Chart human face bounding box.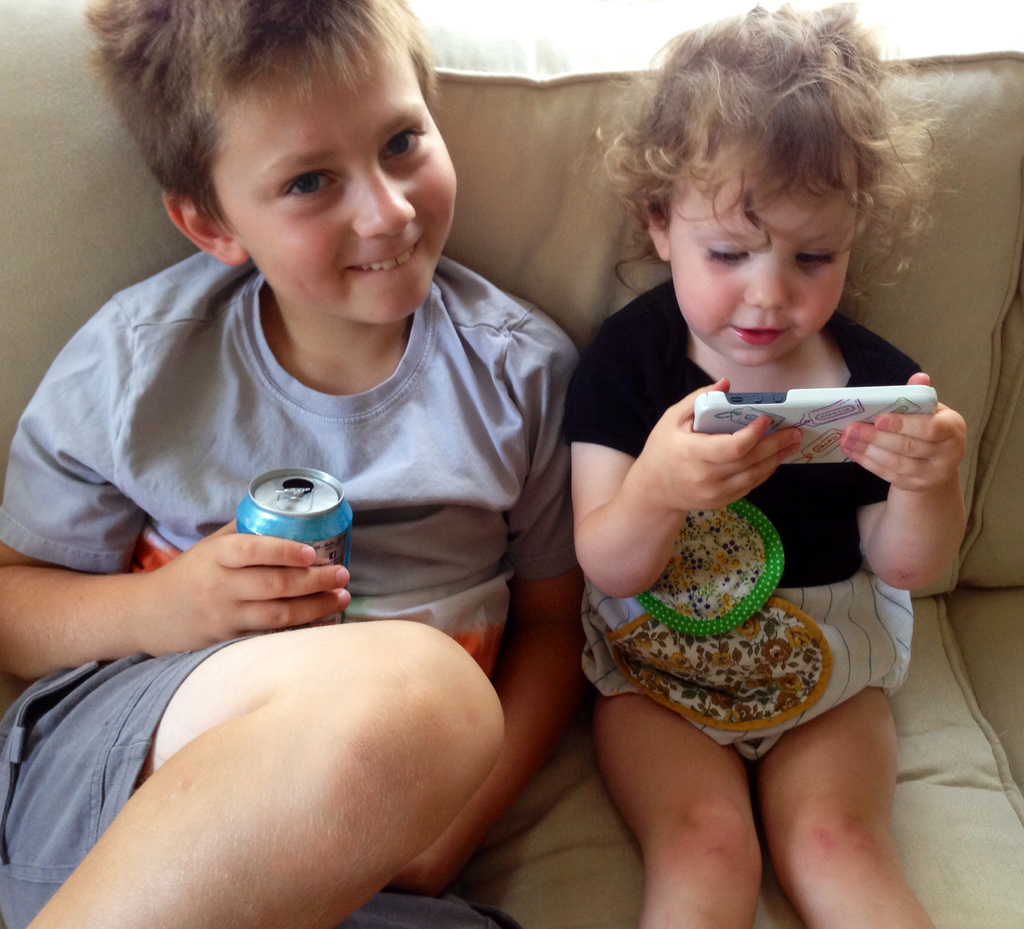
Charted: (672, 155, 852, 368).
